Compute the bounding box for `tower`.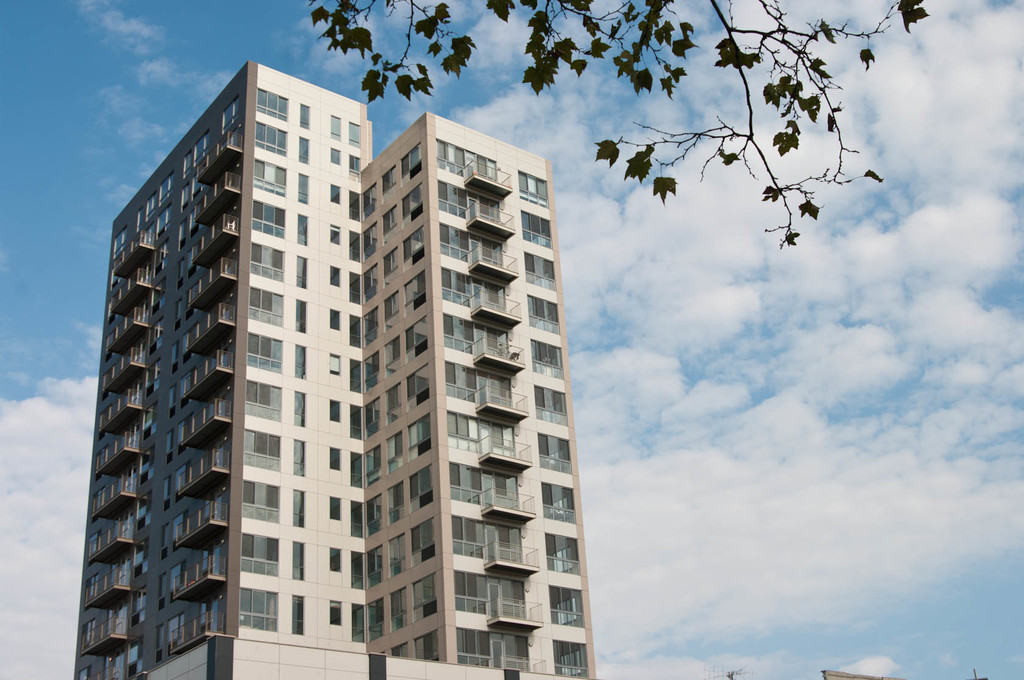
[left=45, top=54, right=613, bottom=679].
